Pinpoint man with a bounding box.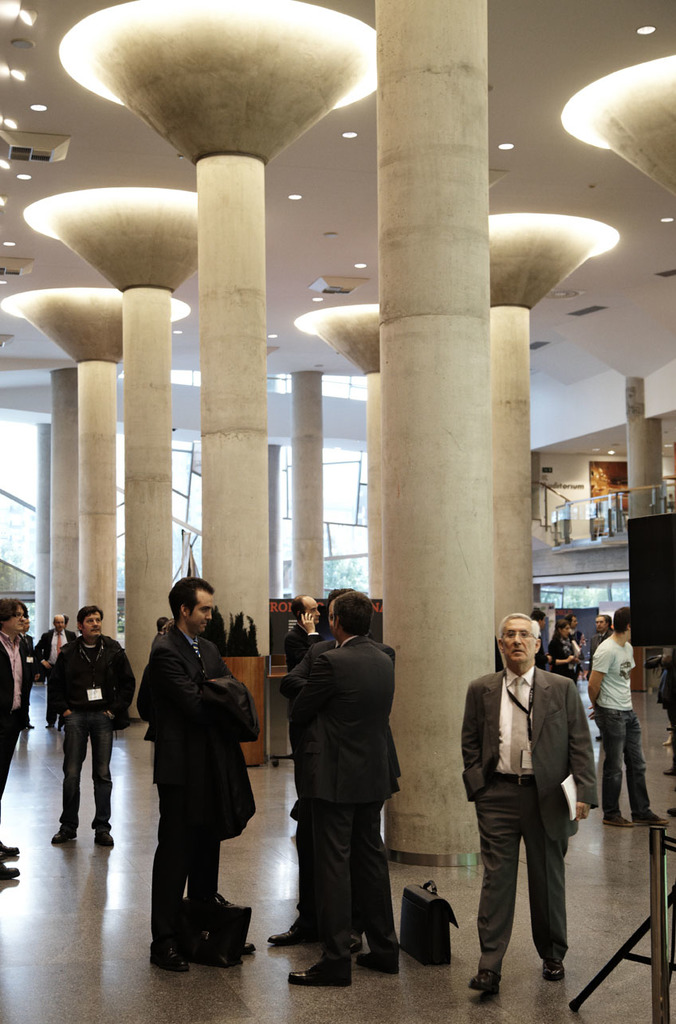
270/587/397/936.
